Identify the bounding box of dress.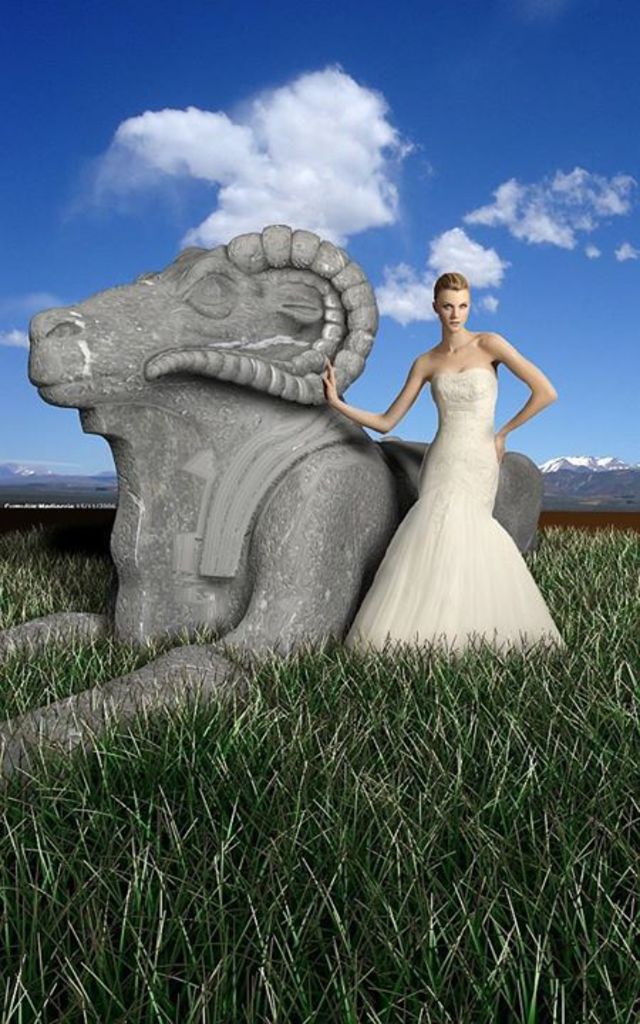
[left=344, top=364, right=563, bottom=647].
